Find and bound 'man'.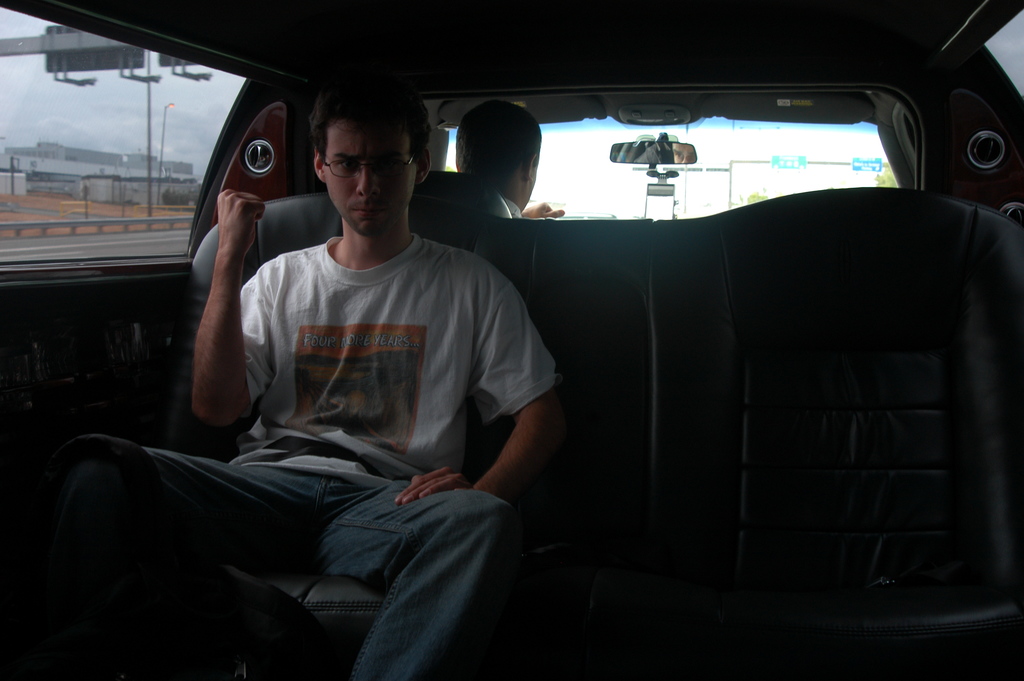
Bound: 116, 85, 592, 677.
